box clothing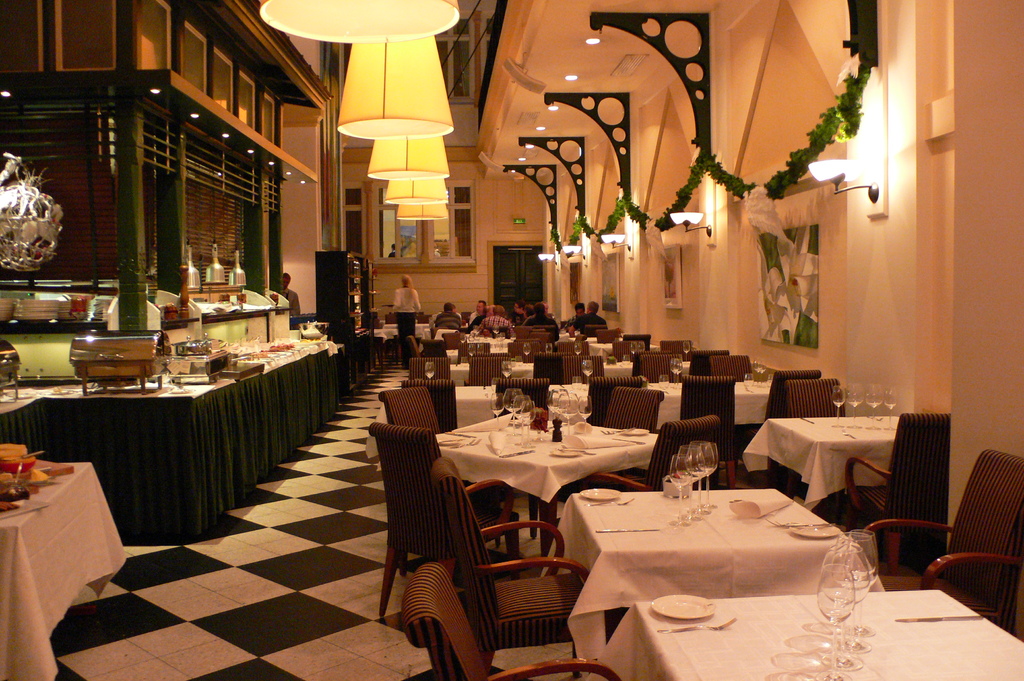
BBox(524, 318, 550, 327)
